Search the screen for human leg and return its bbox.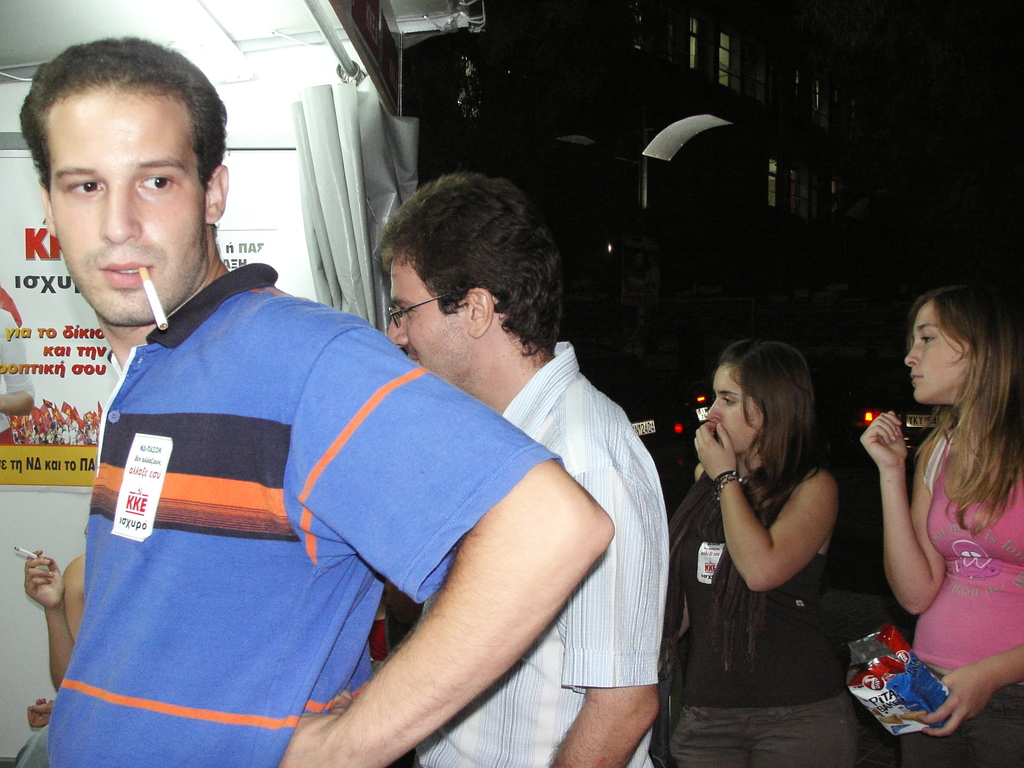
Found: locate(900, 662, 970, 767).
